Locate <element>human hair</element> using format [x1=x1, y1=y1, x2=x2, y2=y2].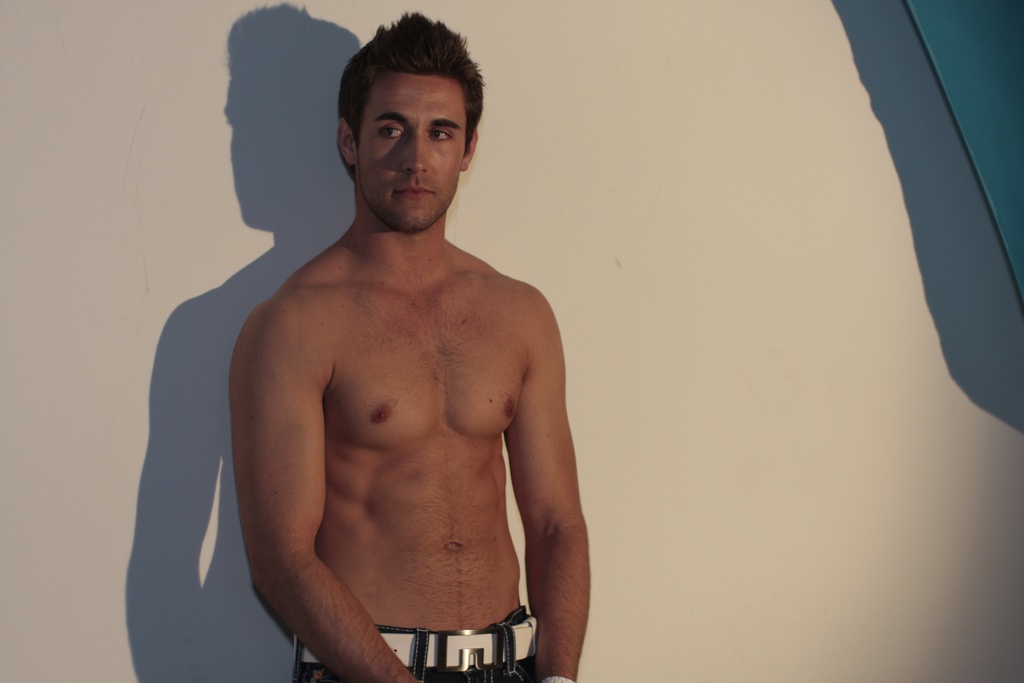
[x1=333, y1=12, x2=488, y2=181].
